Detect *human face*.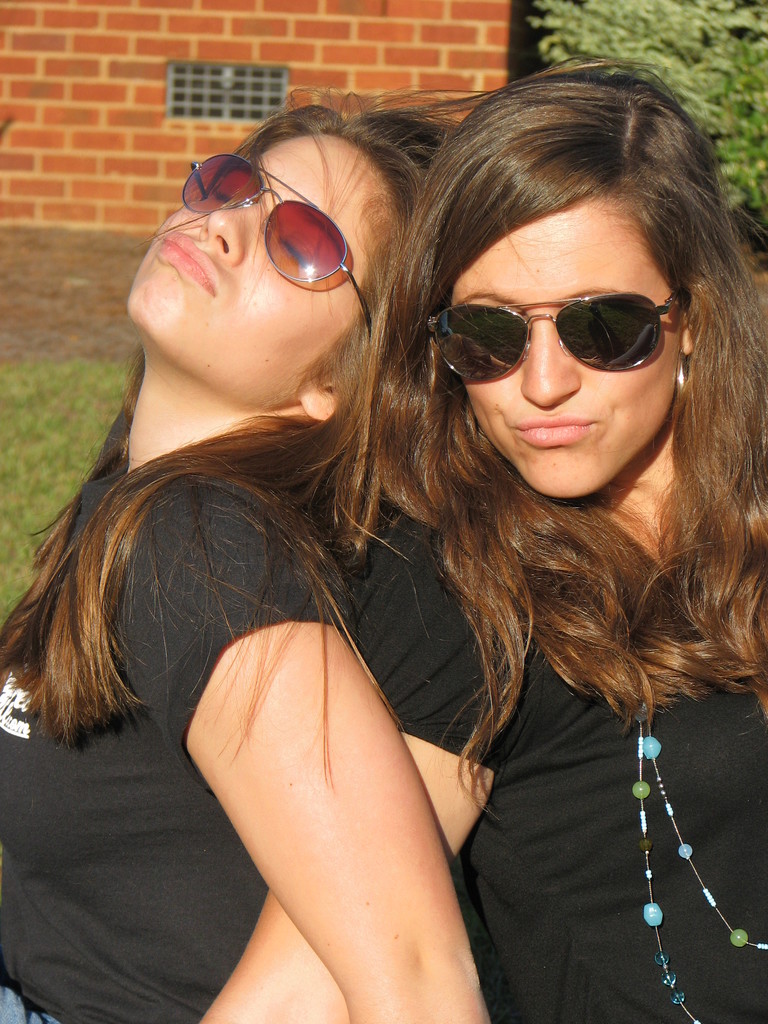
Detected at (left=435, top=204, right=691, bottom=507).
